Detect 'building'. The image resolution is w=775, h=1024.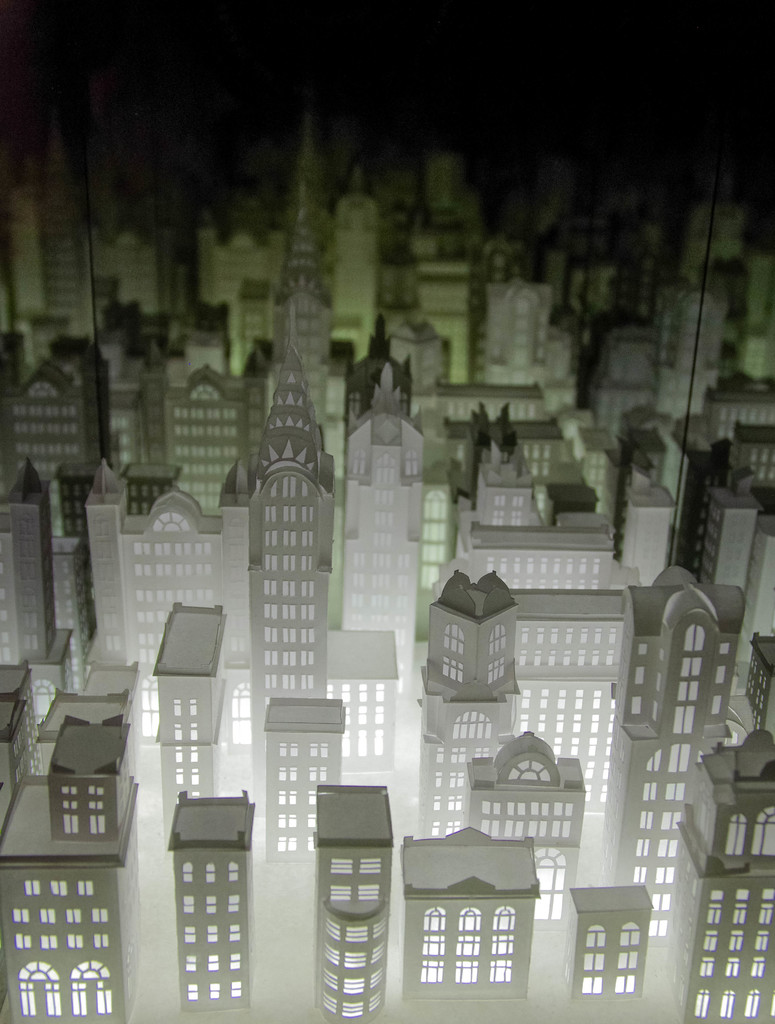
rect(467, 739, 582, 939).
